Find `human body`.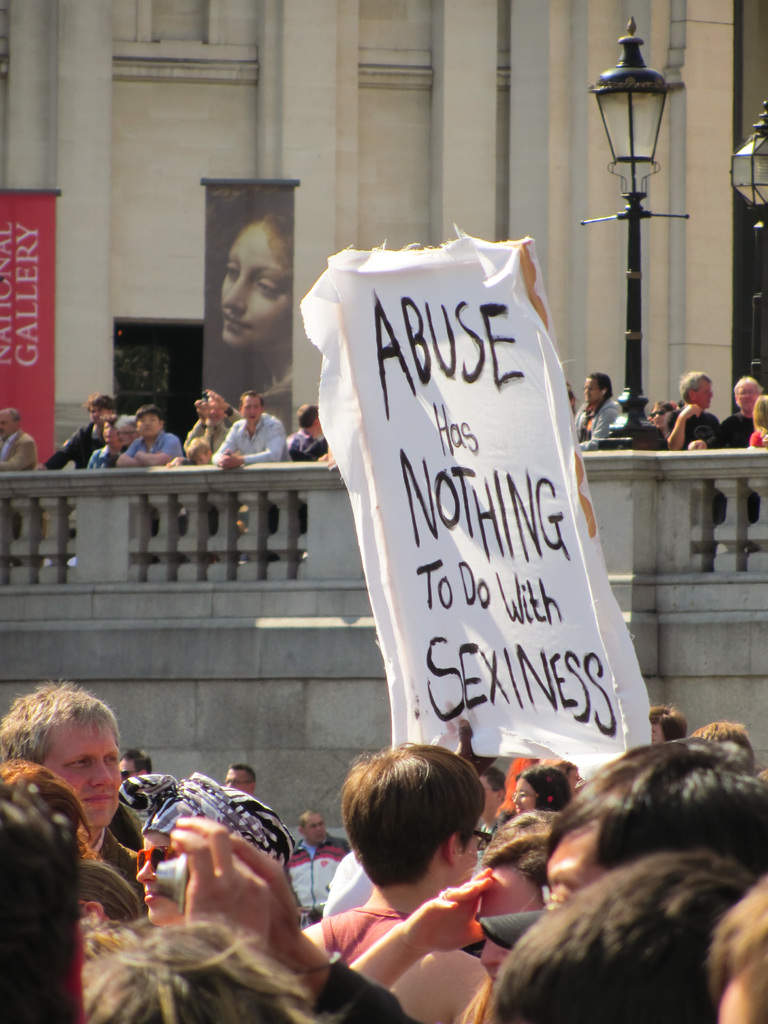
locate(0, 399, 42, 475).
